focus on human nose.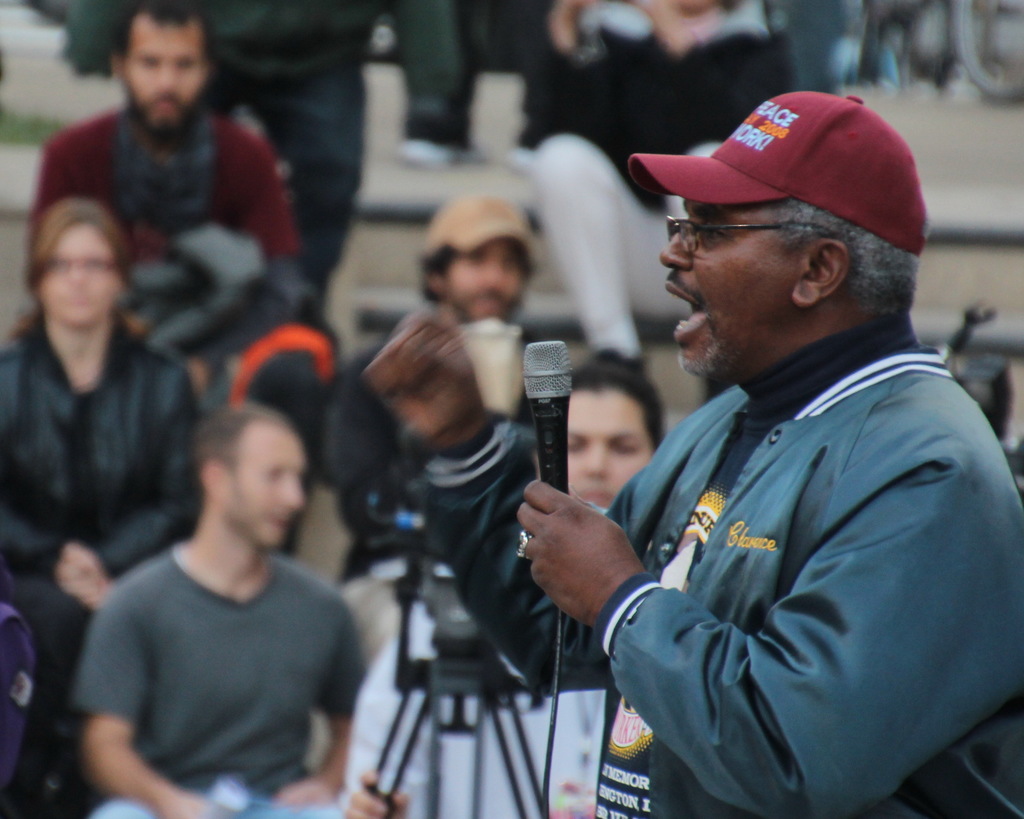
Focused at 580 444 603 479.
